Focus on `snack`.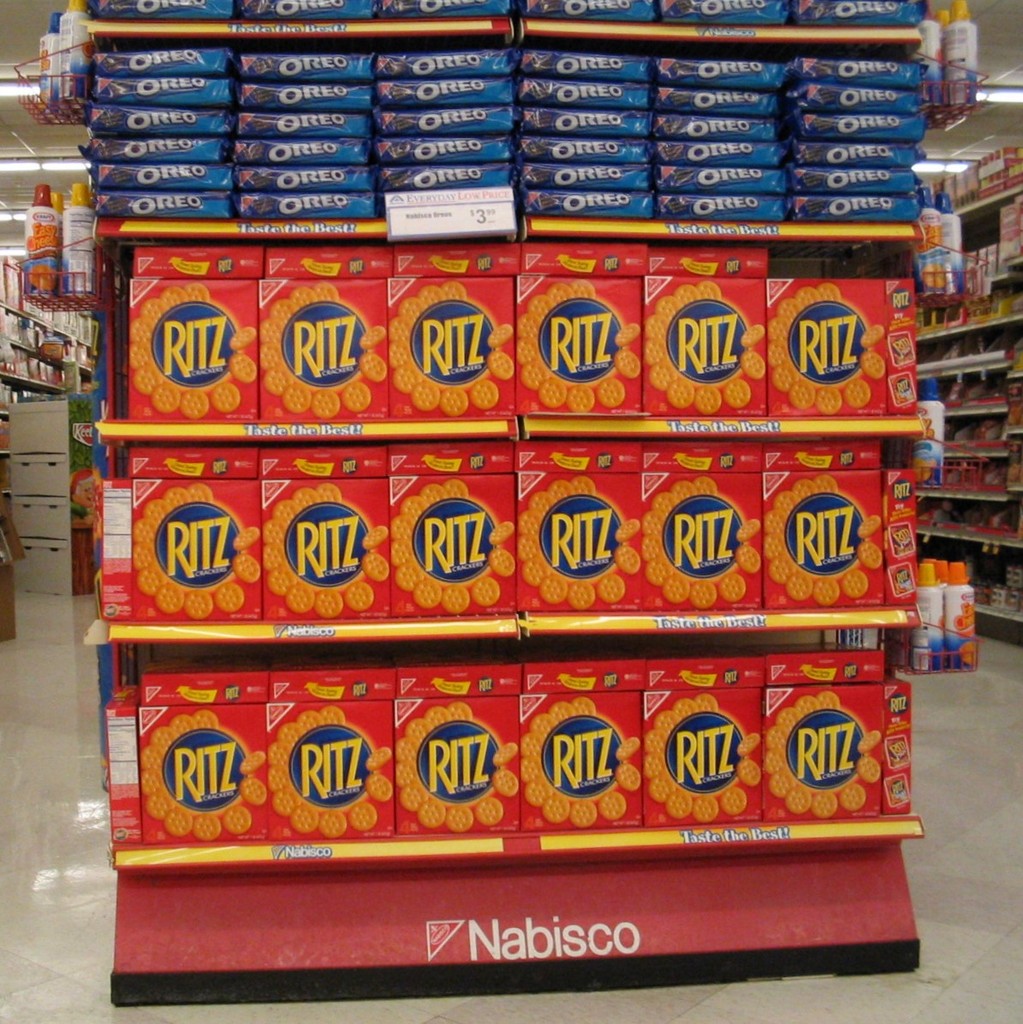
Focused at <box>617,764,635,789</box>.
